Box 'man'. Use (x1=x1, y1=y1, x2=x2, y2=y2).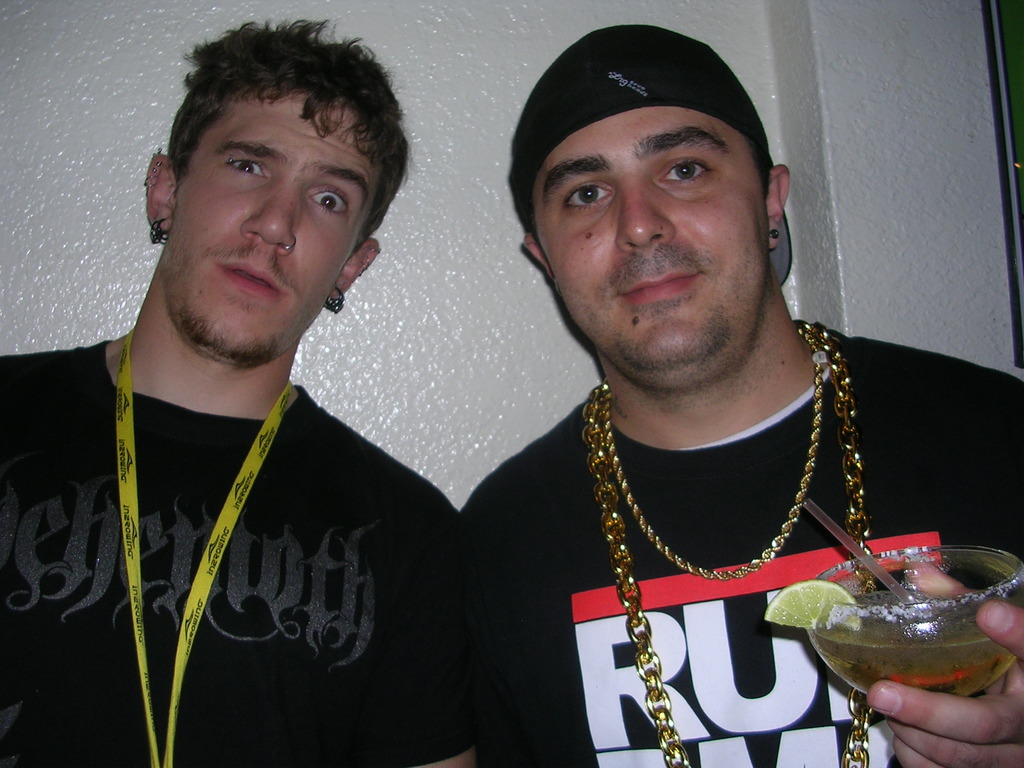
(x1=464, y1=23, x2=1023, y2=767).
